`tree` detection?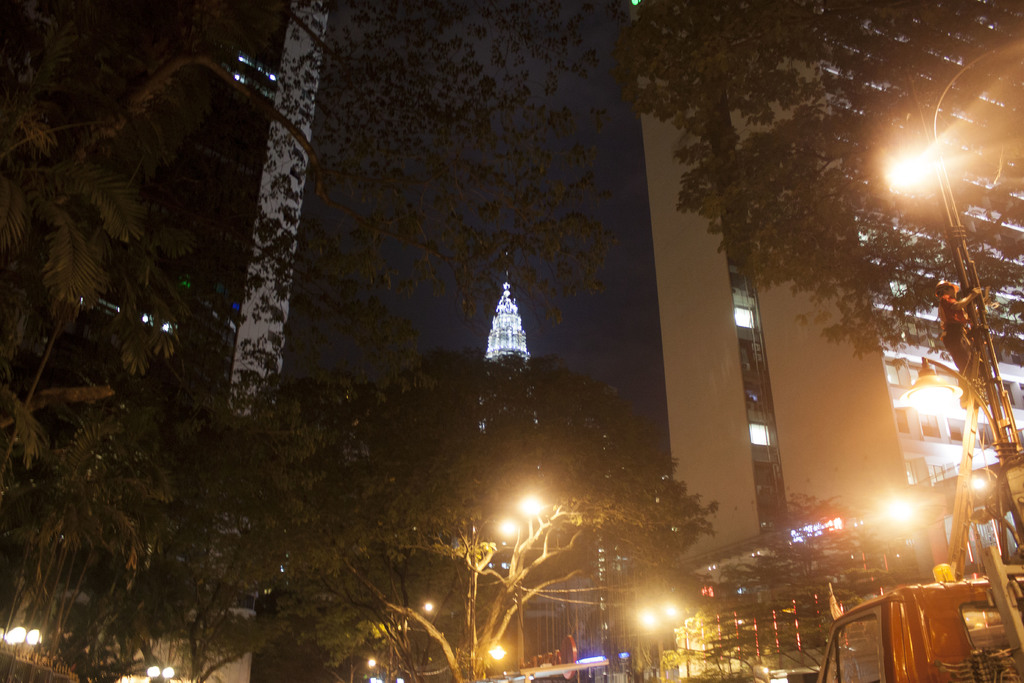
detection(721, 491, 905, 682)
